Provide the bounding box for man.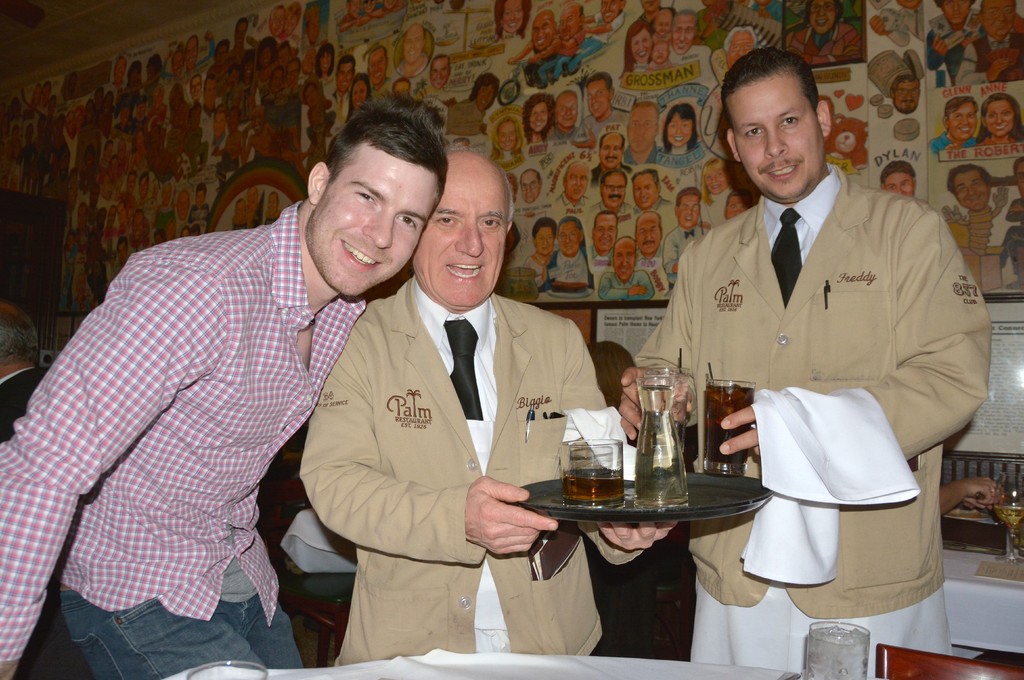
bbox(672, 9, 700, 54).
